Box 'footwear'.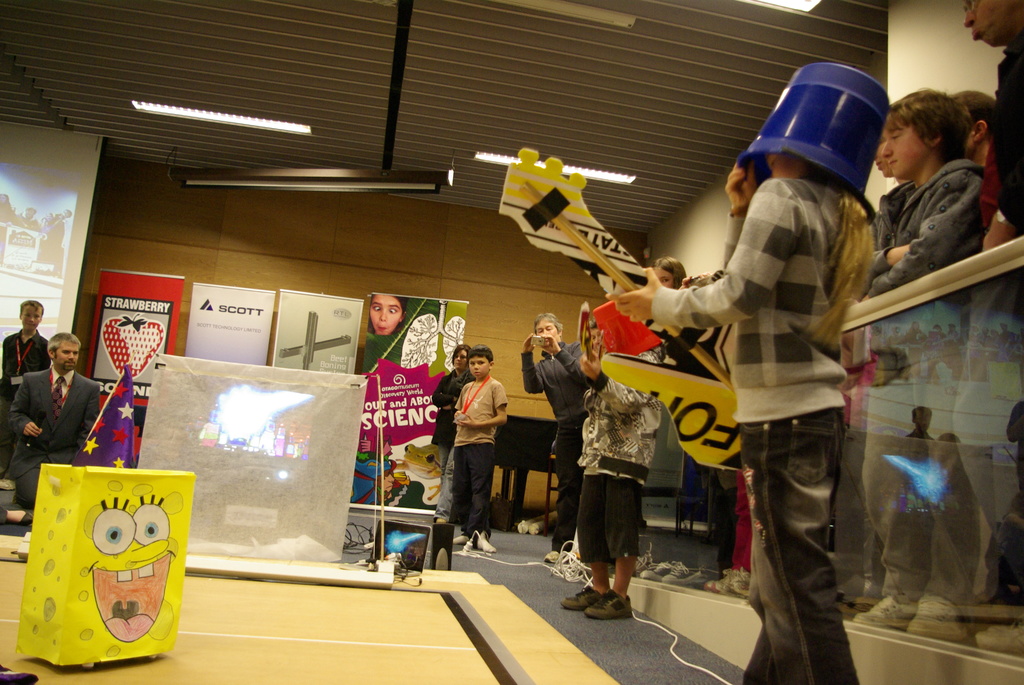
x1=453, y1=535, x2=470, y2=545.
